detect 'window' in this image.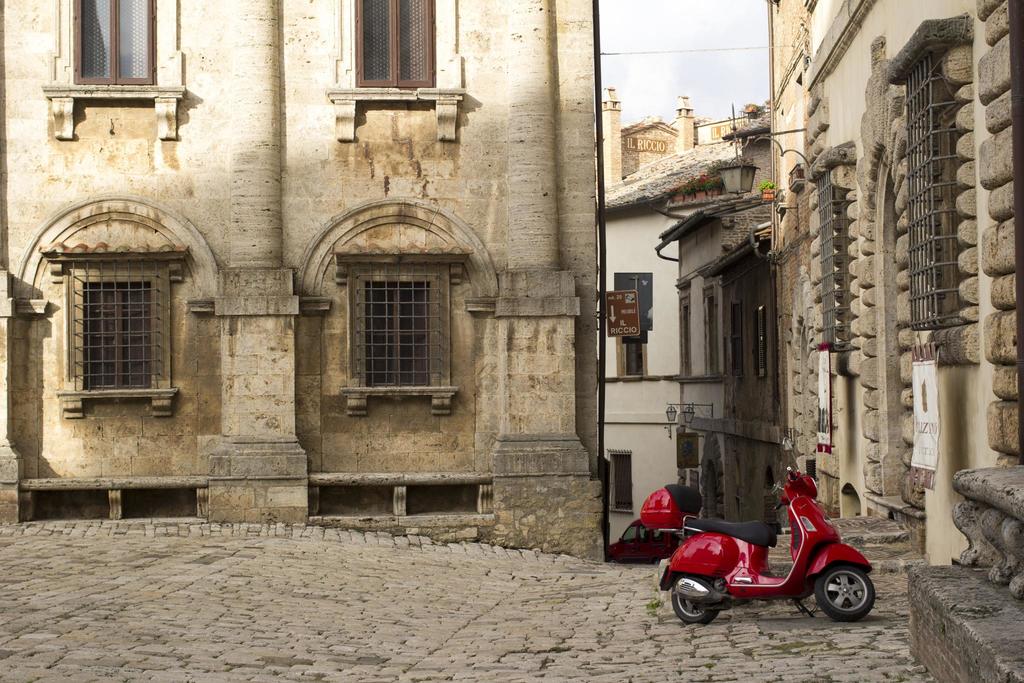
Detection: Rect(43, 236, 187, 413).
